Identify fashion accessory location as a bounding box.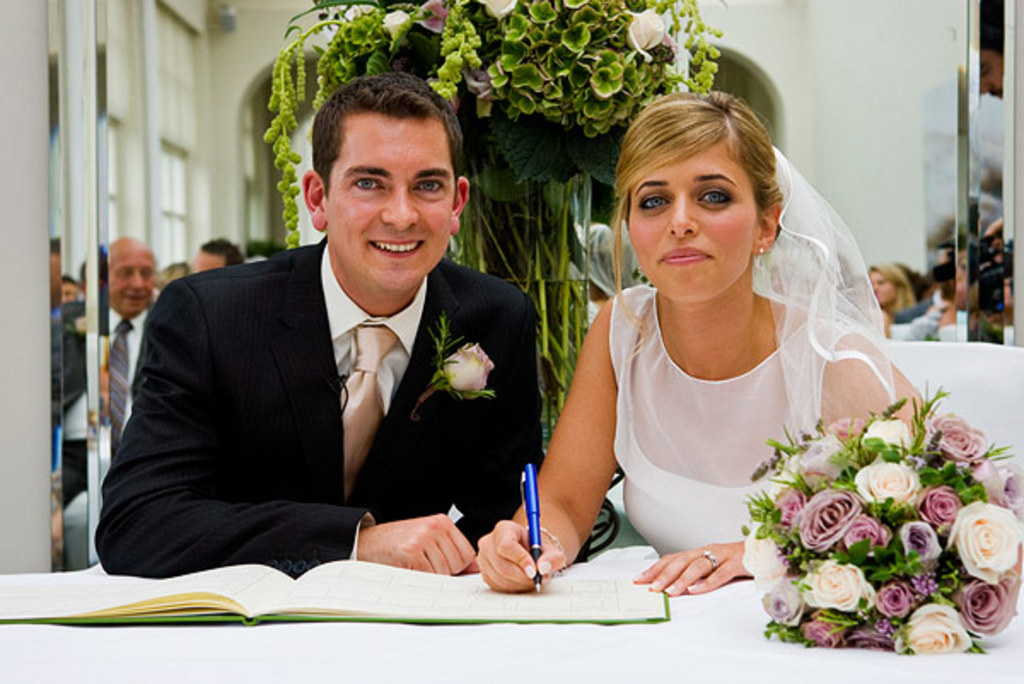
box=[108, 316, 131, 445].
